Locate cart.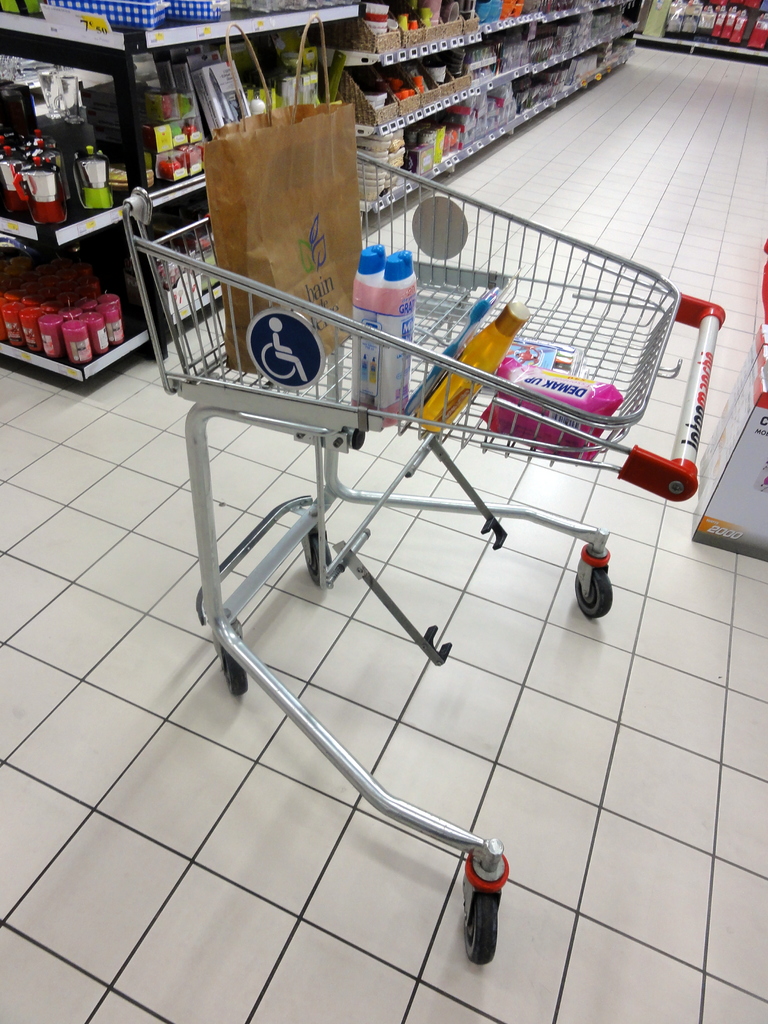
Bounding box: (122,150,721,964).
